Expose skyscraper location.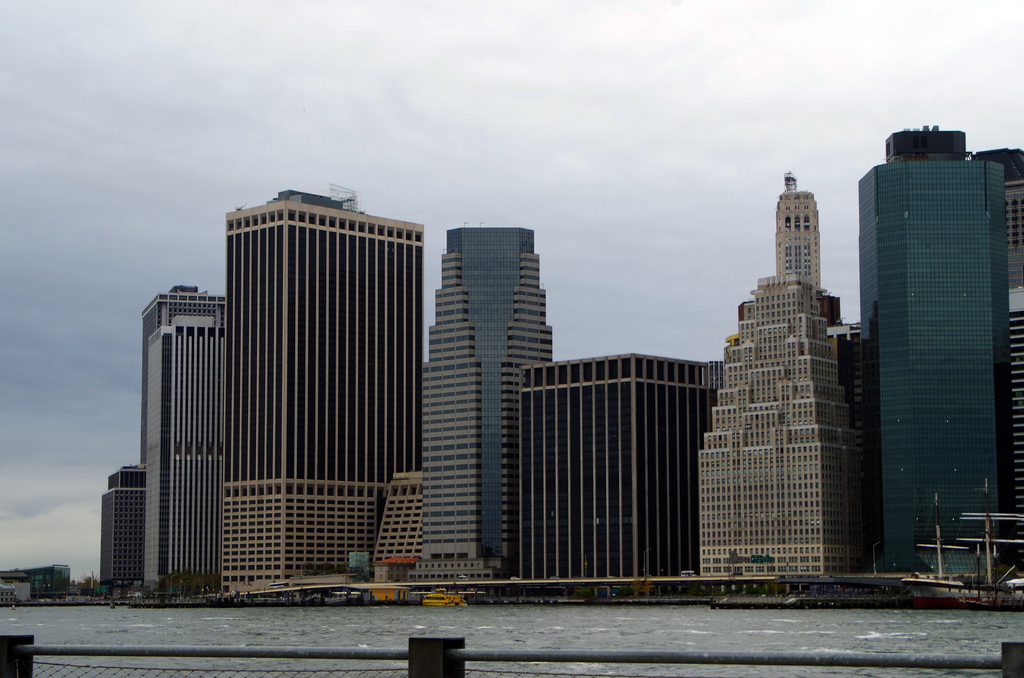
Exposed at [left=856, top=118, right=1020, bottom=584].
